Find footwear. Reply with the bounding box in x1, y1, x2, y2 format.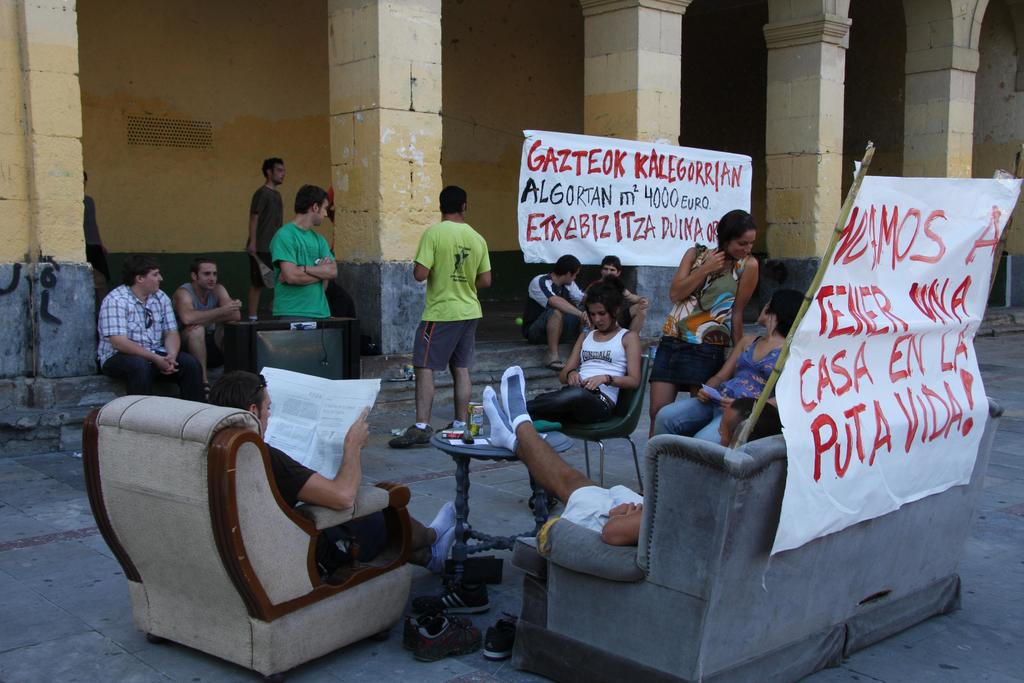
543, 358, 563, 373.
